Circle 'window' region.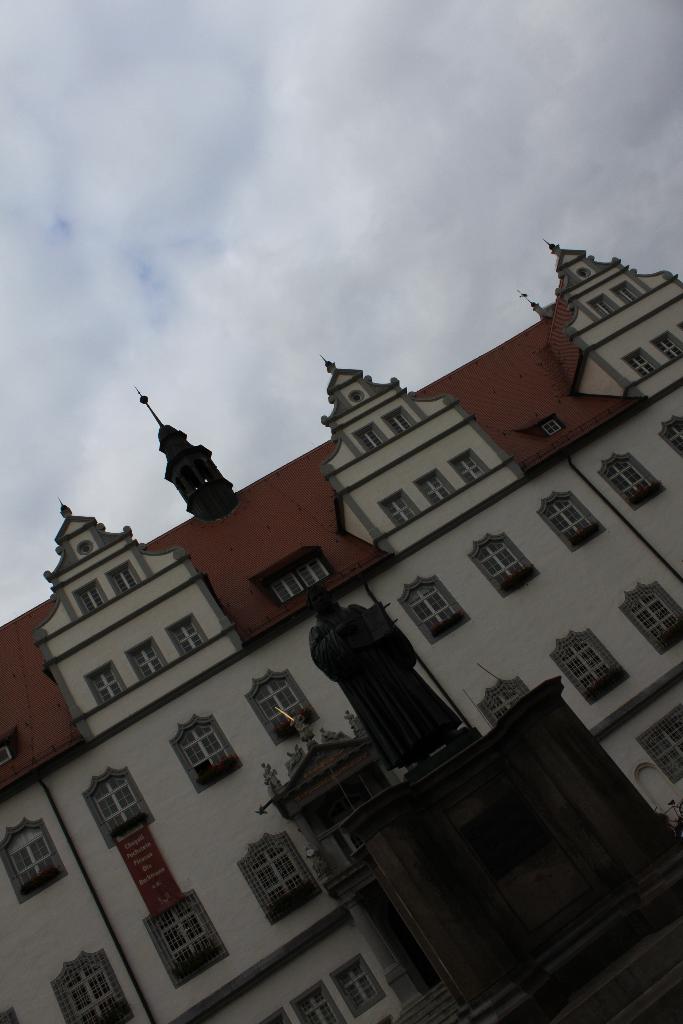
Region: (left=167, top=614, right=212, bottom=659).
